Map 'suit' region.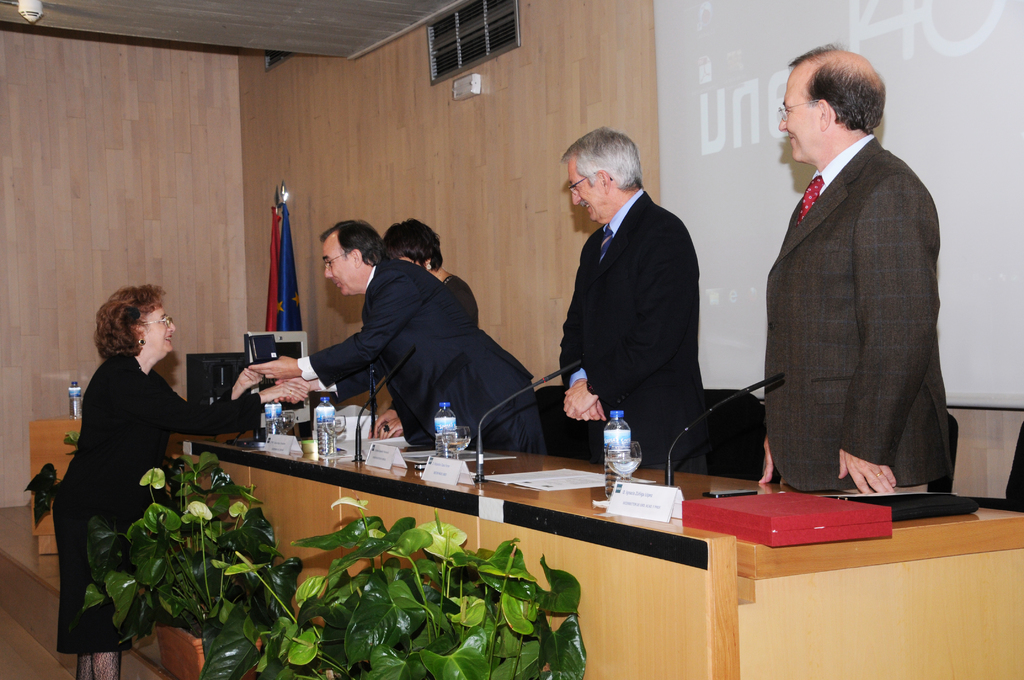
Mapped to 561/188/710/483.
